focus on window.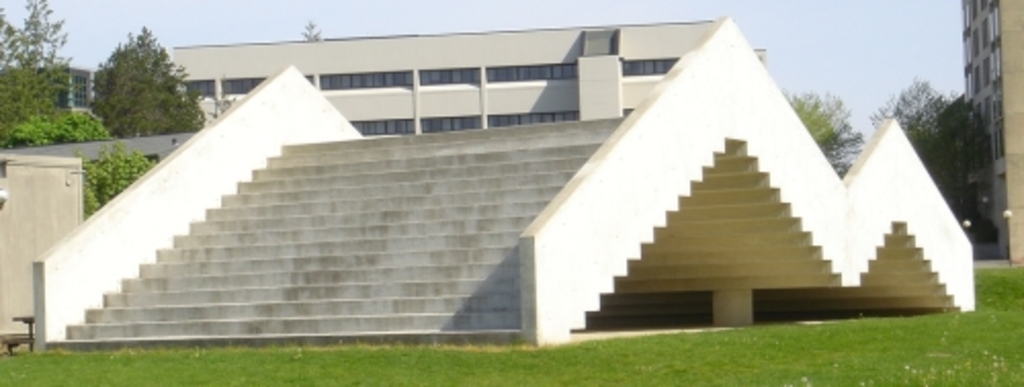
Focused at crop(223, 78, 258, 96).
